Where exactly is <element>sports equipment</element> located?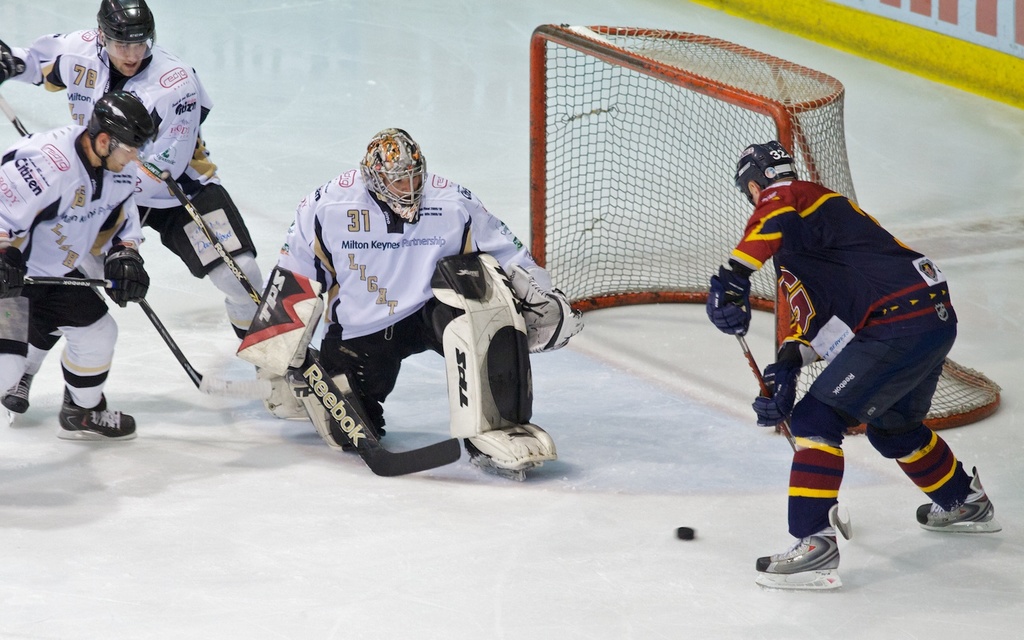
Its bounding box is crop(102, 249, 149, 309).
